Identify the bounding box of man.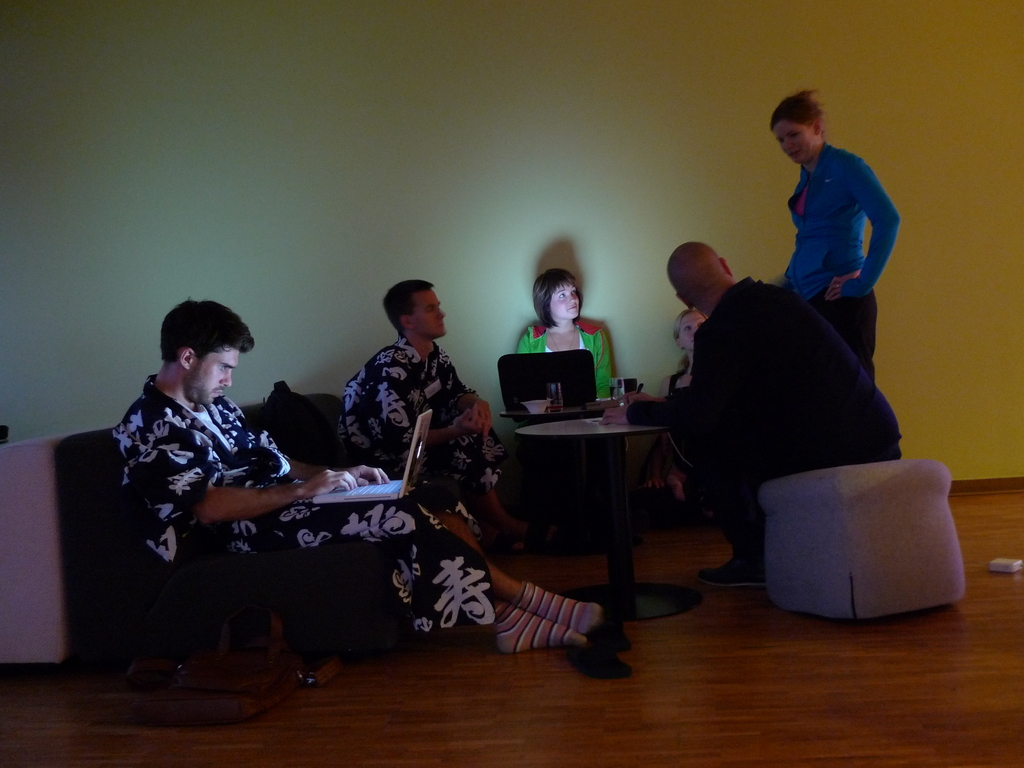
<bbox>111, 298, 602, 659</bbox>.
